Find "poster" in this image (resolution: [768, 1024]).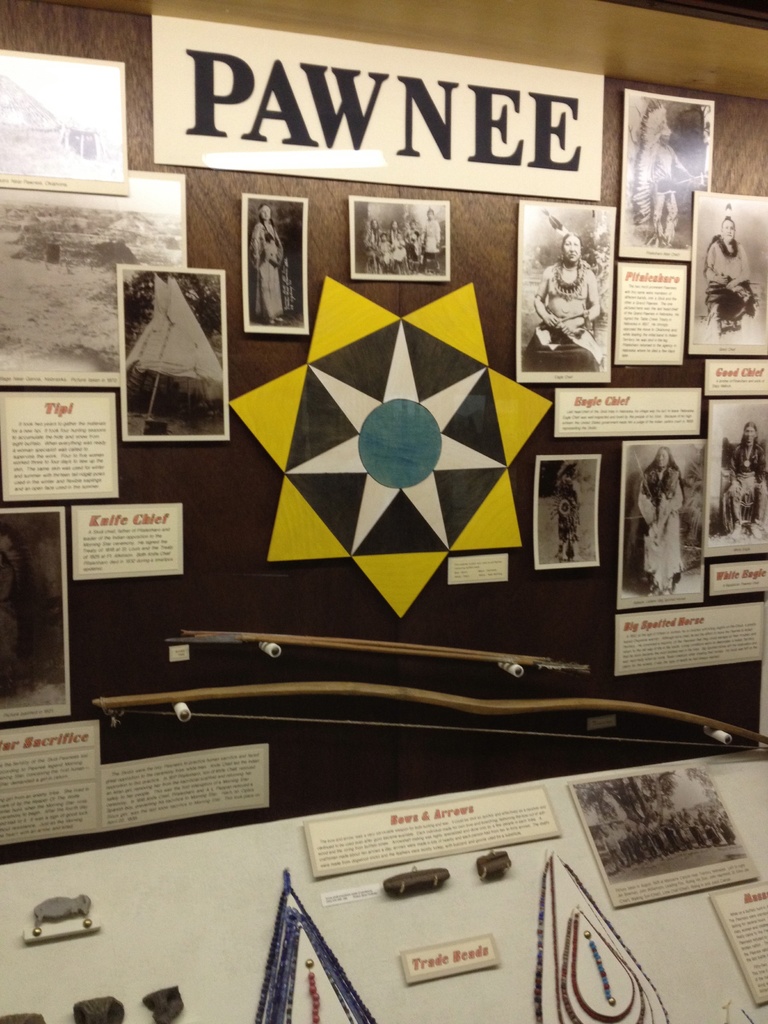
x1=620, y1=90, x2=710, y2=256.
